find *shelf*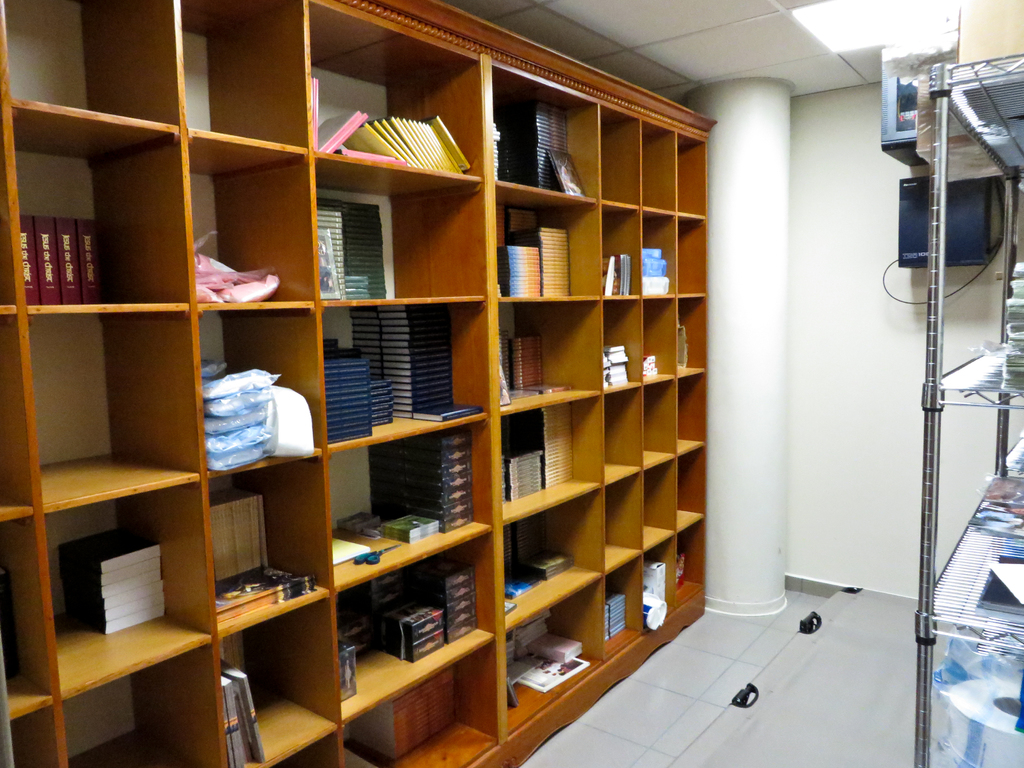
x1=644 y1=296 x2=682 y2=380
